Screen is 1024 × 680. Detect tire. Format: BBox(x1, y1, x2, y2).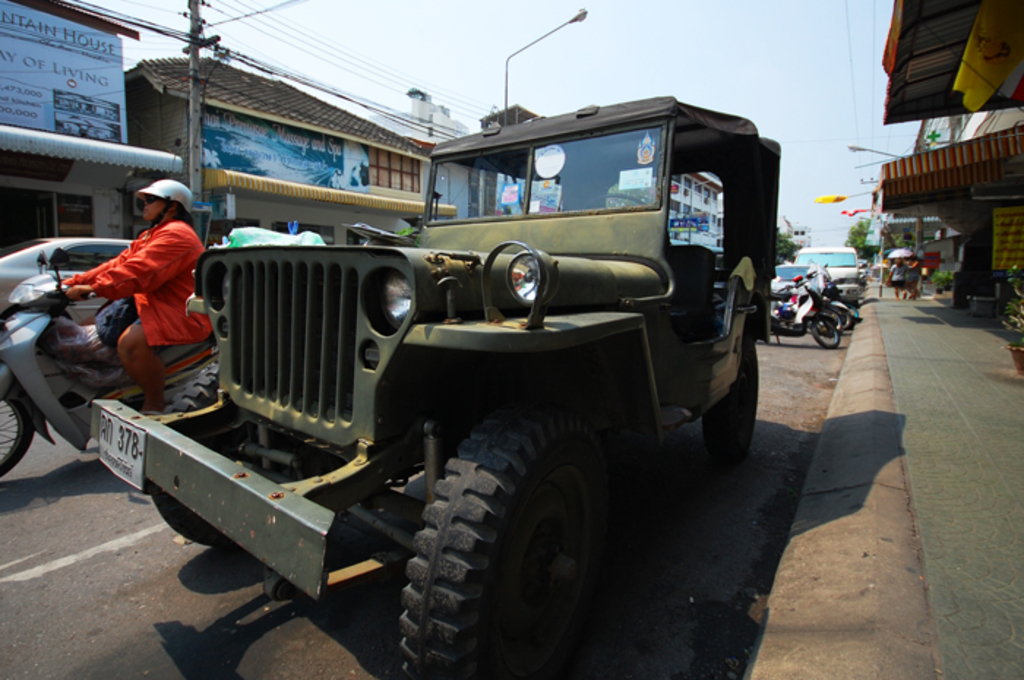
BBox(373, 398, 641, 679).
